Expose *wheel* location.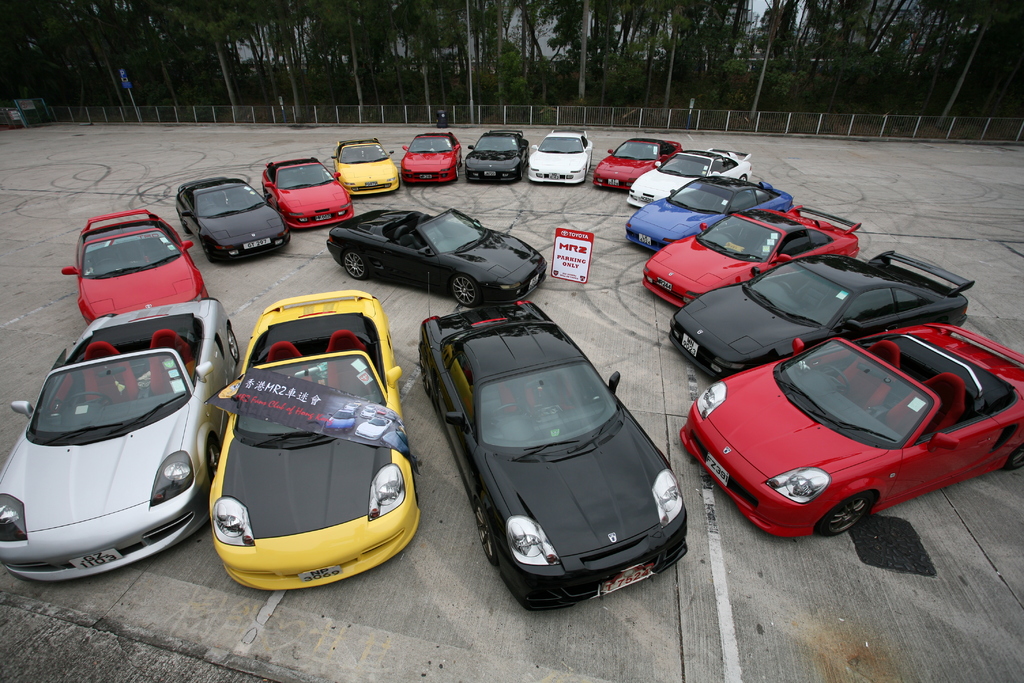
Exposed at [739,176,748,182].
